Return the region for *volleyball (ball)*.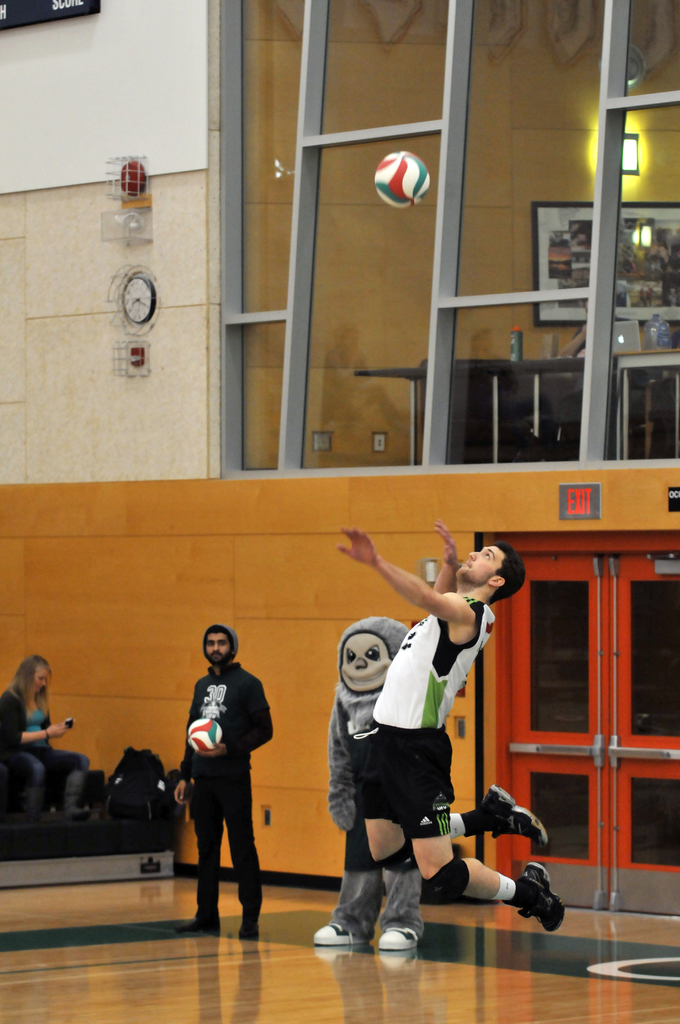
select_region(185, 714, 224, 751).
